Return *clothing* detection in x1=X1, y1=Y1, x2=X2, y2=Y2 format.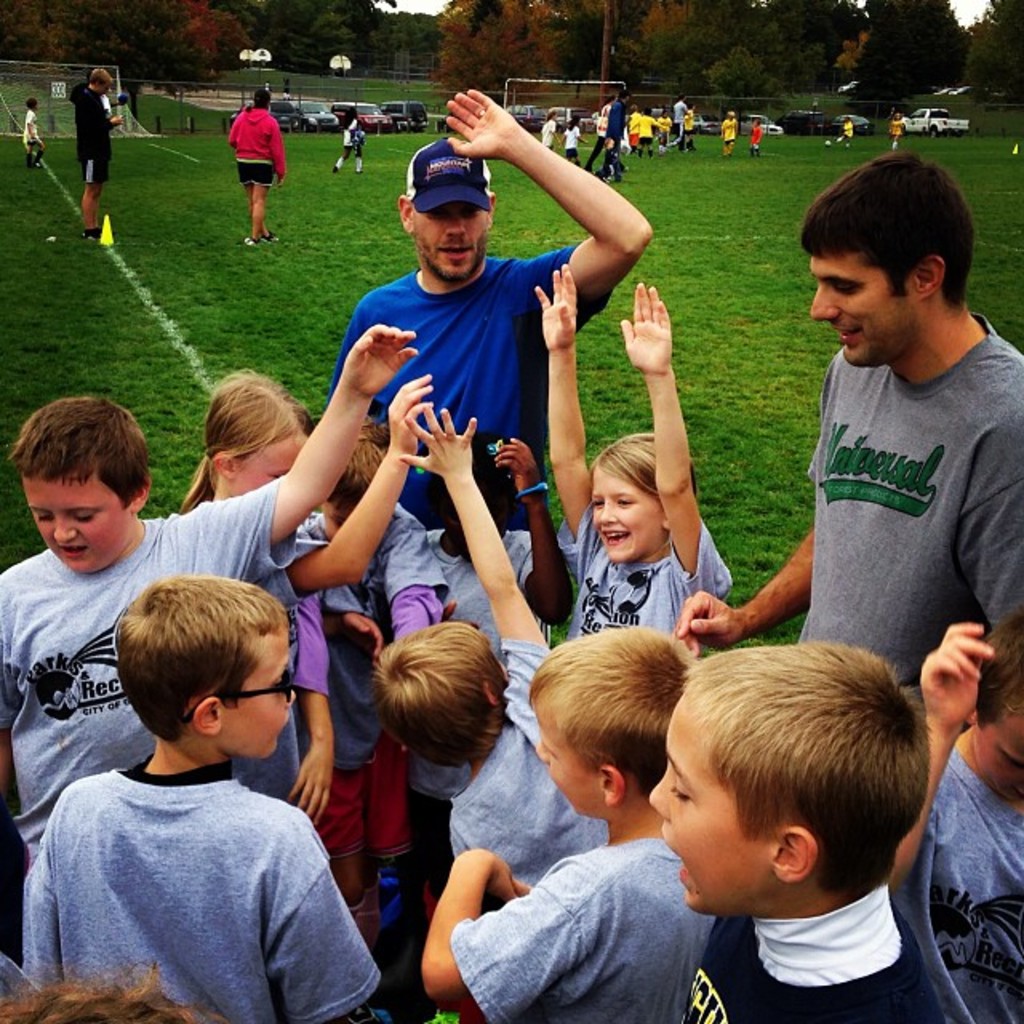
x1=232, y1=106, x2=286, y2=184.
